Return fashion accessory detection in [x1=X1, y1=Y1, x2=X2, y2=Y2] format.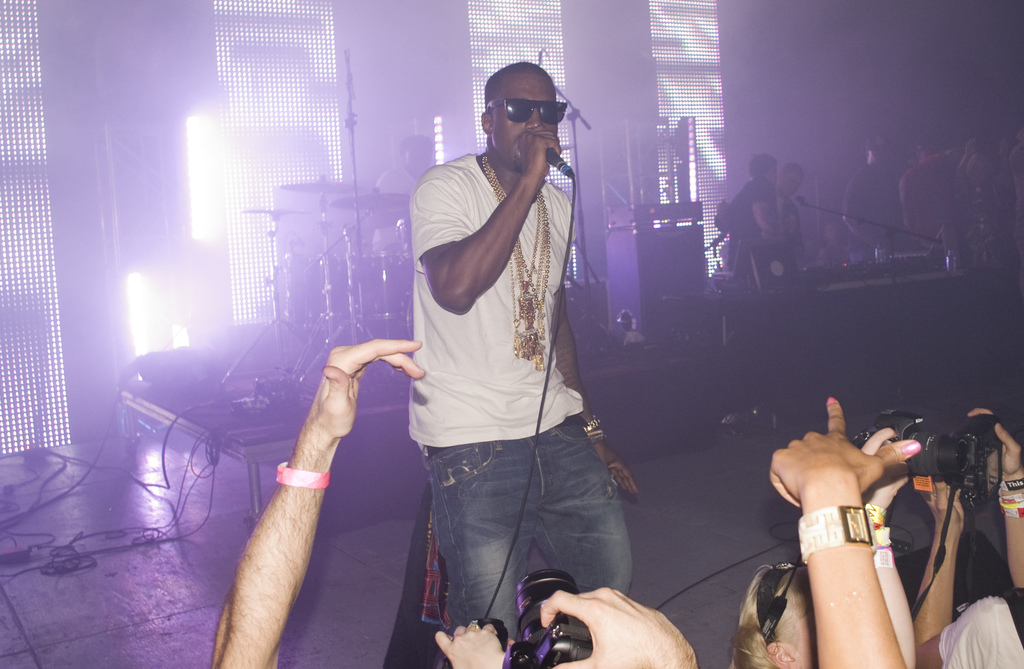
[x1=799, y1=506, x2=874, y2=562].
